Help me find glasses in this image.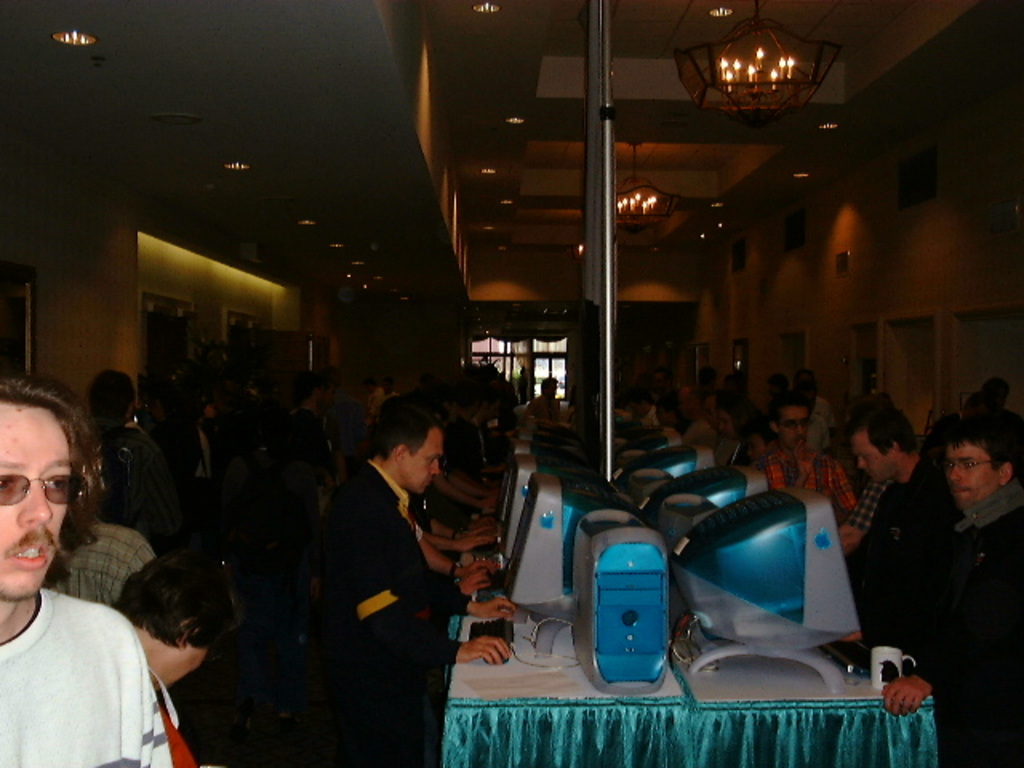
Found it: (944, 456, 997, 467).
